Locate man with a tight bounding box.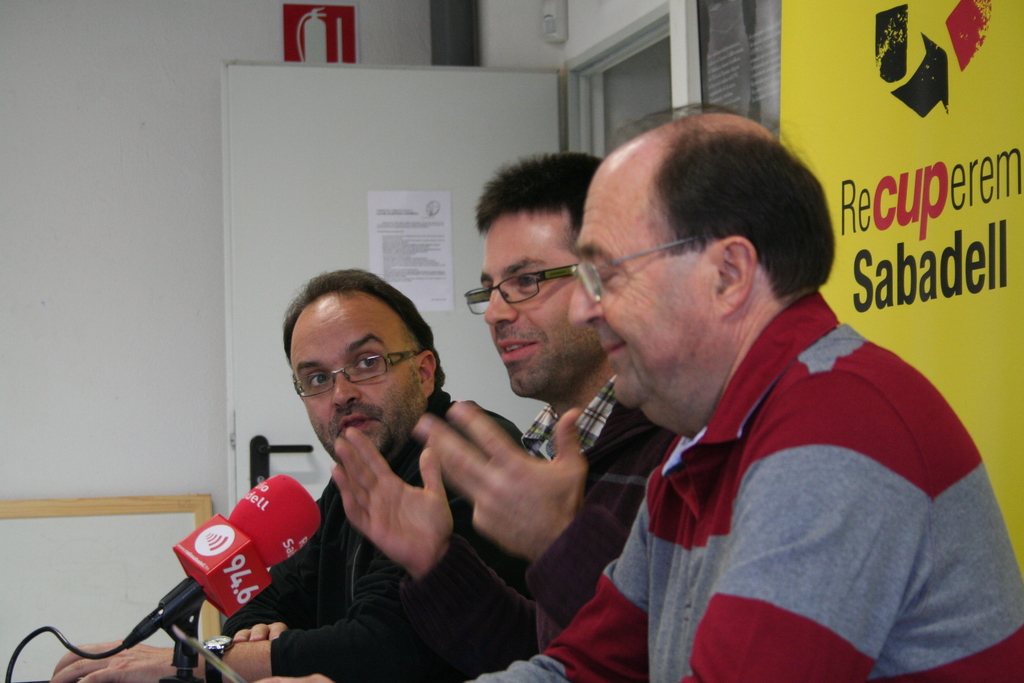
<box>464,101,1023,682</box>.
